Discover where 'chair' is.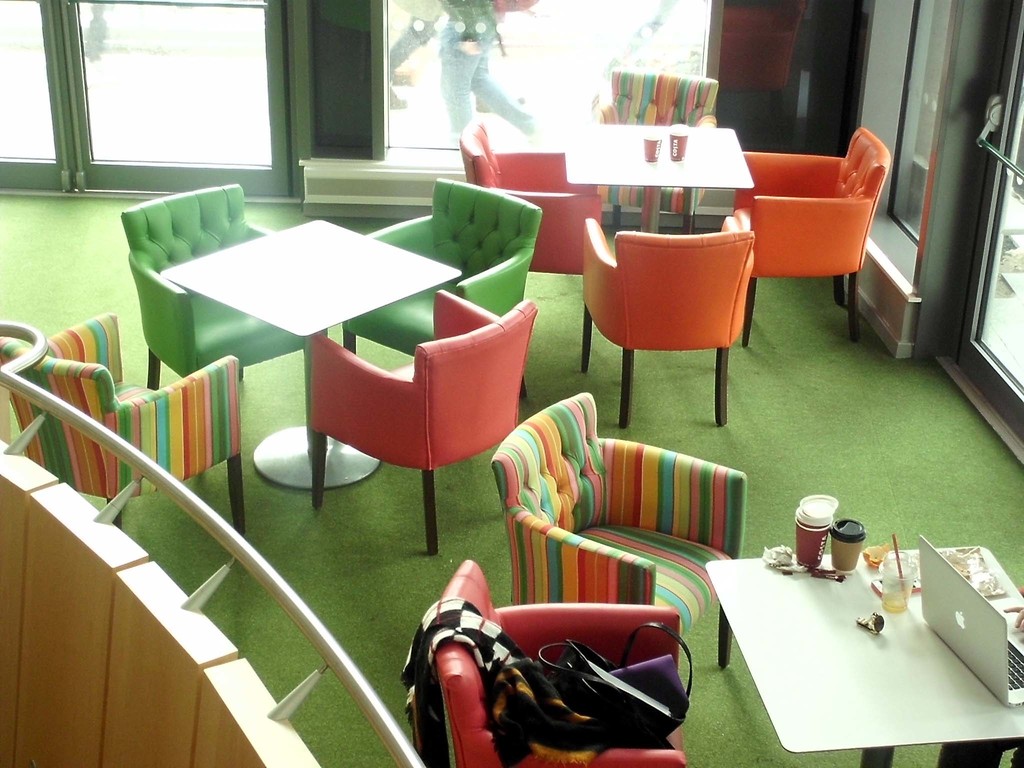
Discovered at l=118, t=185, r=333, b=388.
